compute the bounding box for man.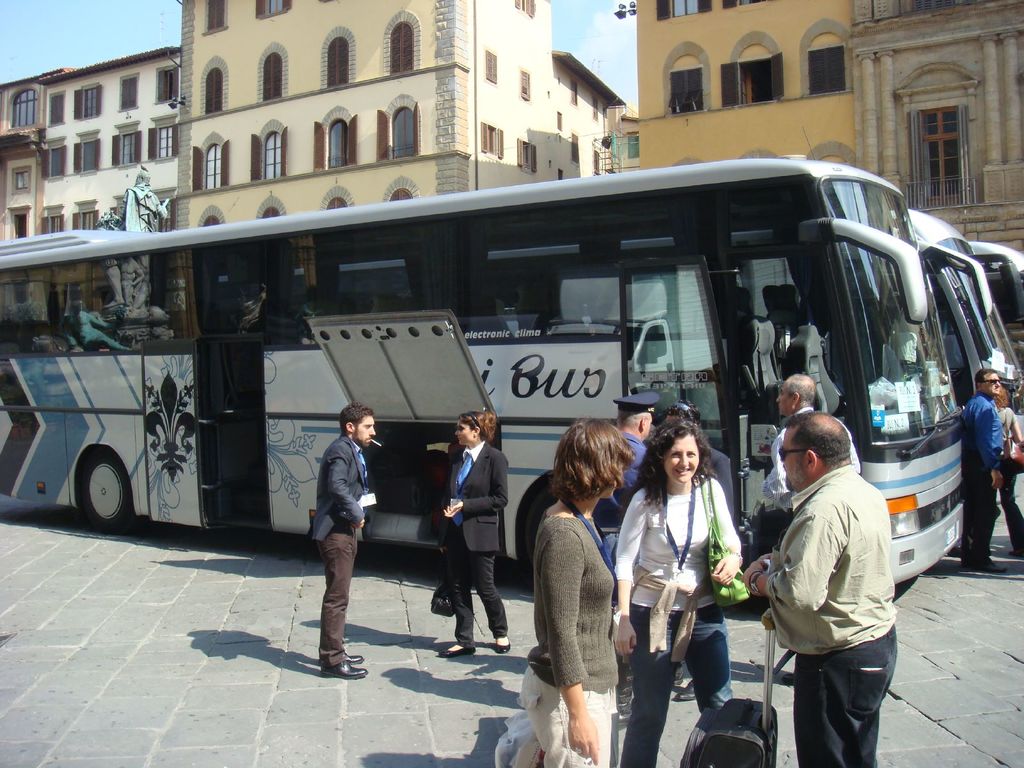
region(739, 410, 902, 767).
